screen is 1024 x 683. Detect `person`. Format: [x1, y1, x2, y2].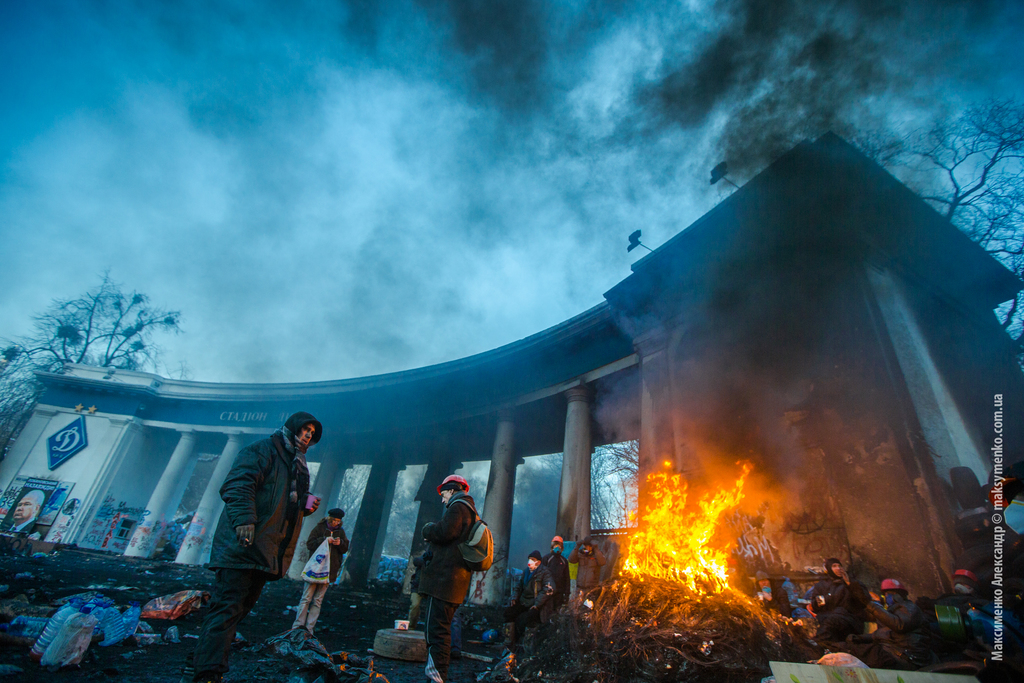
[423, 472, 478, 682].
